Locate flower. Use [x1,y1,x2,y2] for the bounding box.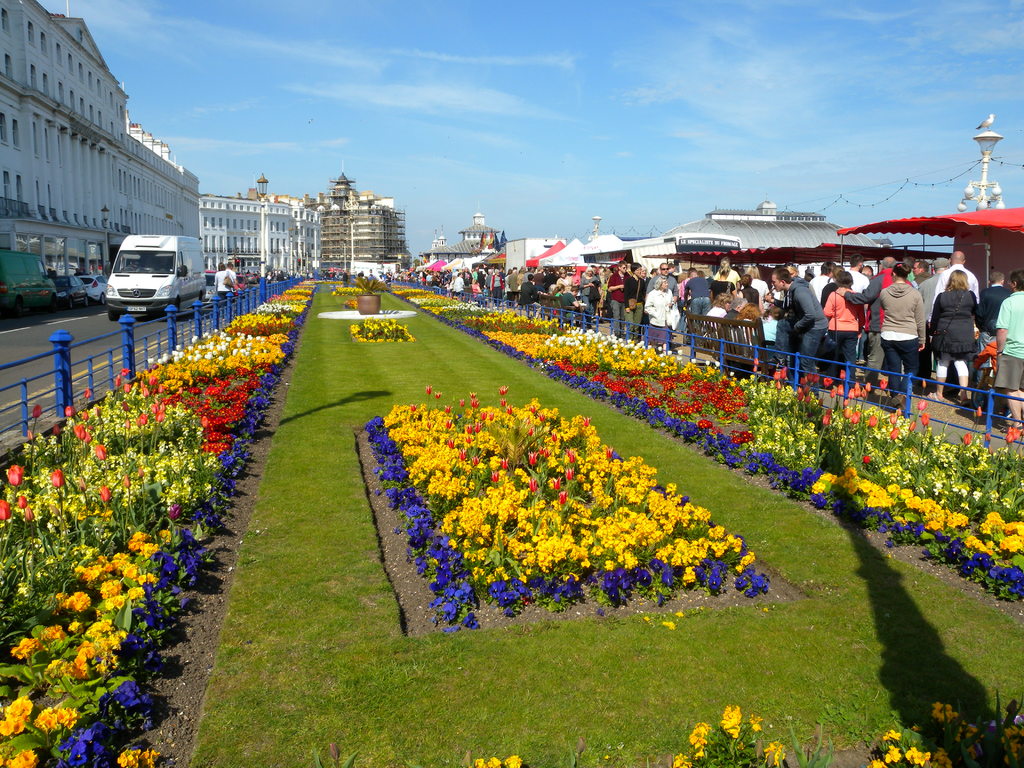
[0,694,34,736].
